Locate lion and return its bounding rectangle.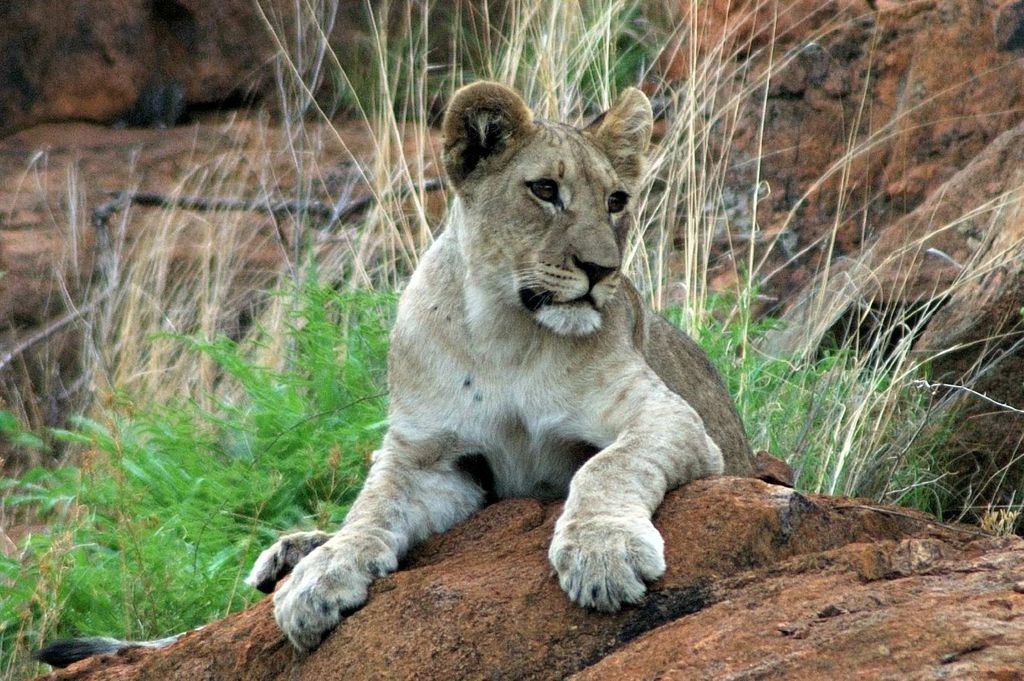
[31, 77, 765, 669].
